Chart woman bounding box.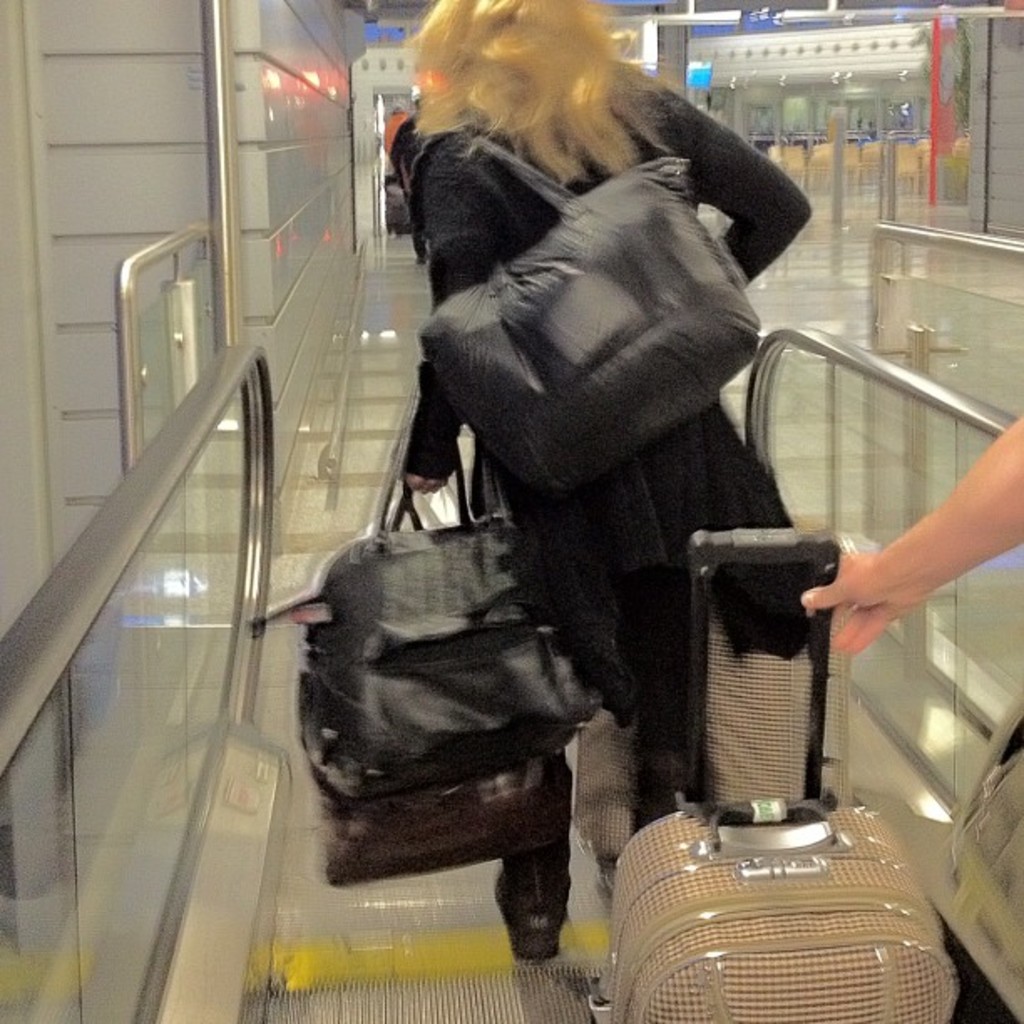
Charted: (x1=316, y1=7, x2=858, y2=970).
